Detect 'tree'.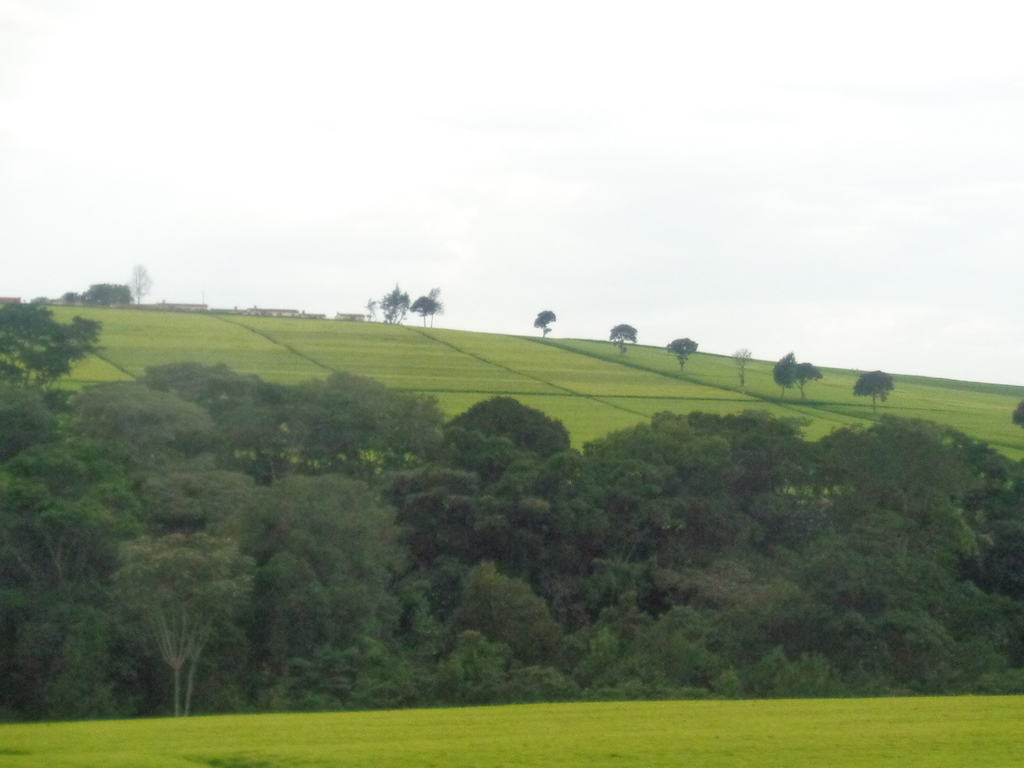
Detected at box=[663, 335, 701, 371].
